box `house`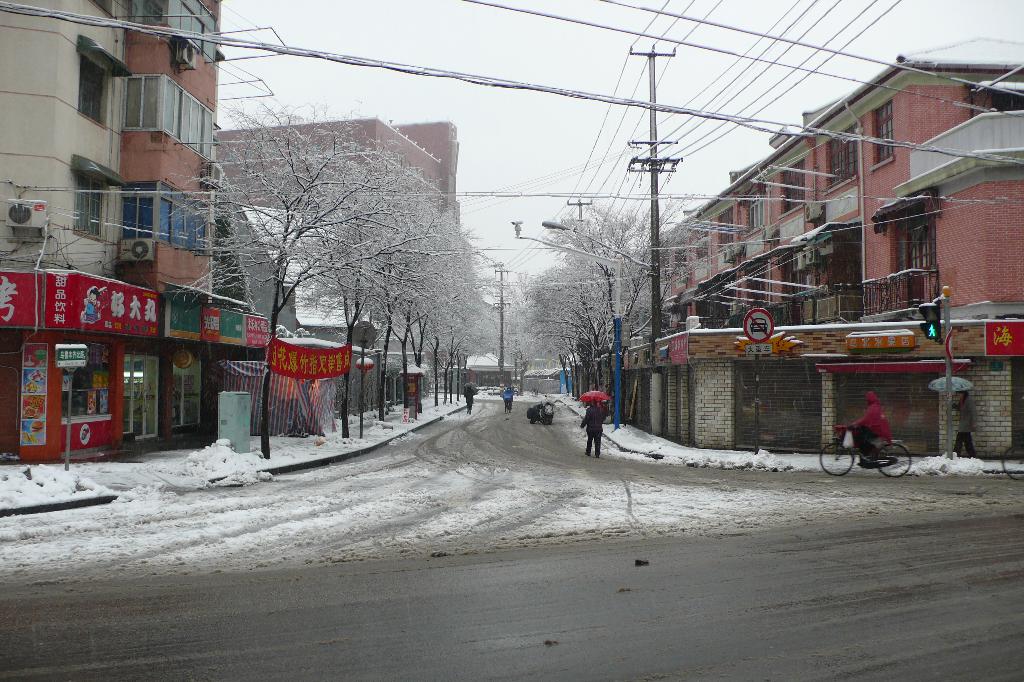
<bbox>560, 29, 1023, 461</bbox>
